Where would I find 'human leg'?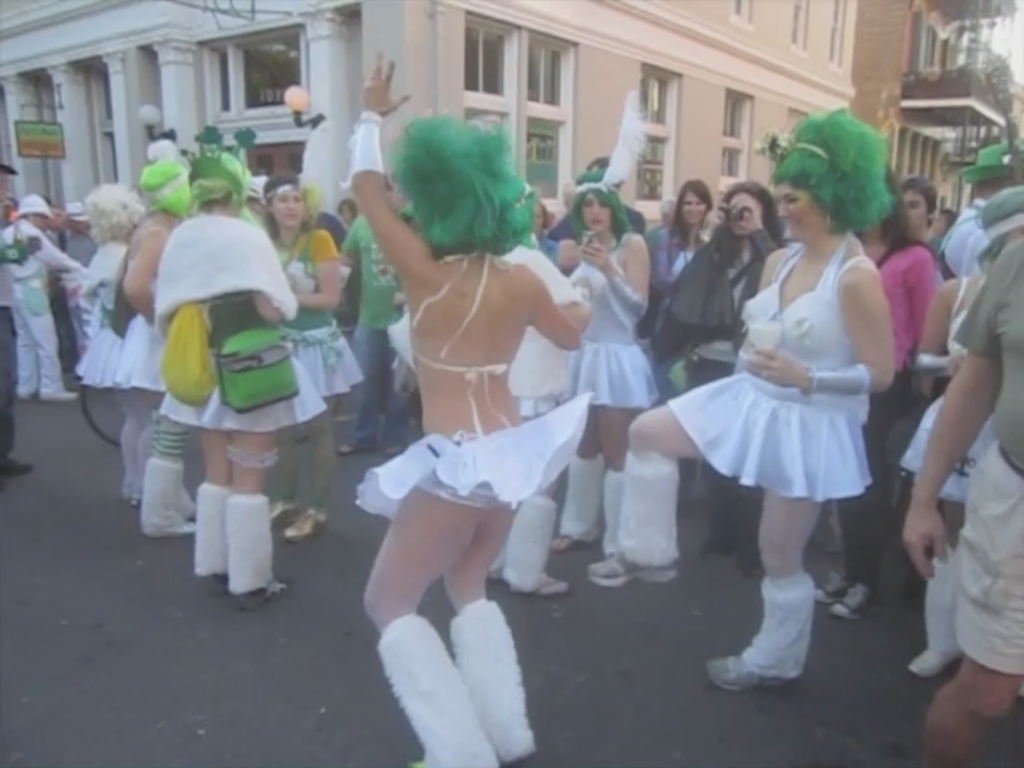
At bbox=(0, 309, 24, 474).
